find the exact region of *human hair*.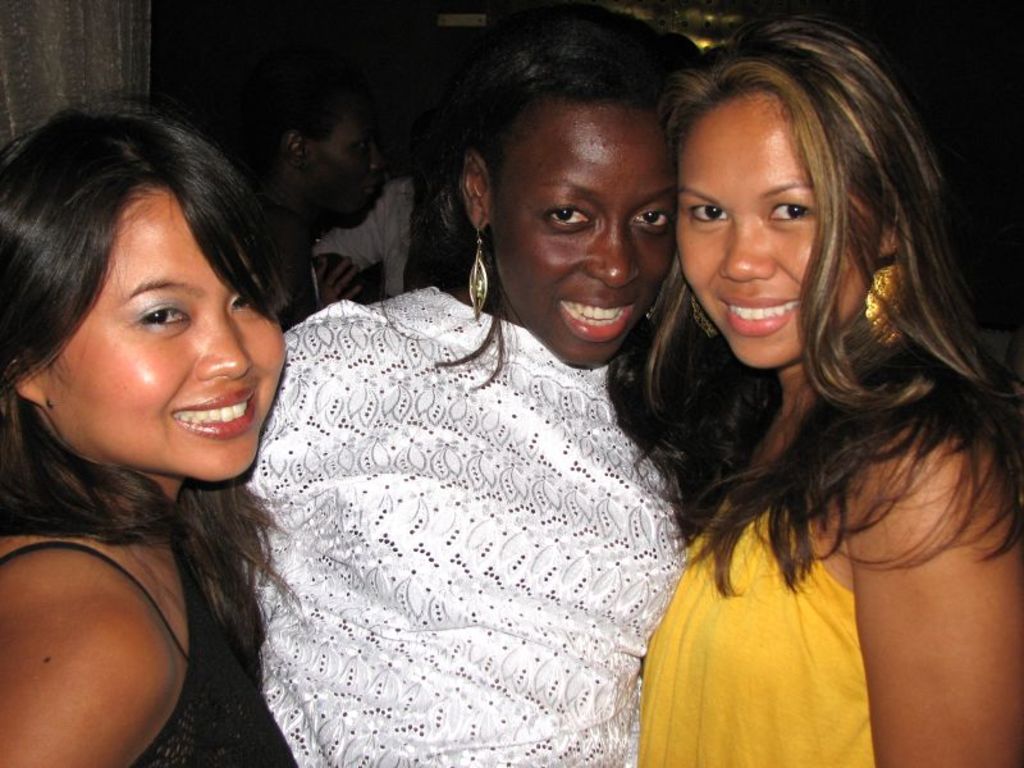
Exact region: bbox=[9, 104, 312, 739].
